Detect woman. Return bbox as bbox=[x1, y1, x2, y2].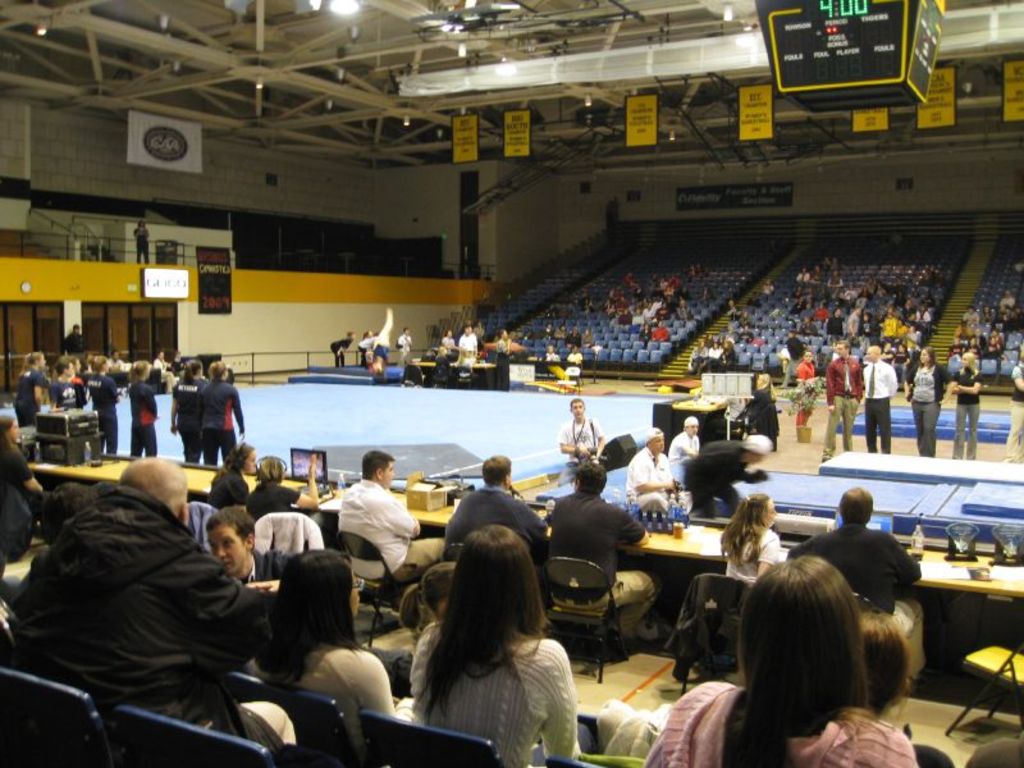
bbox=[253, 549, 389, 767].
